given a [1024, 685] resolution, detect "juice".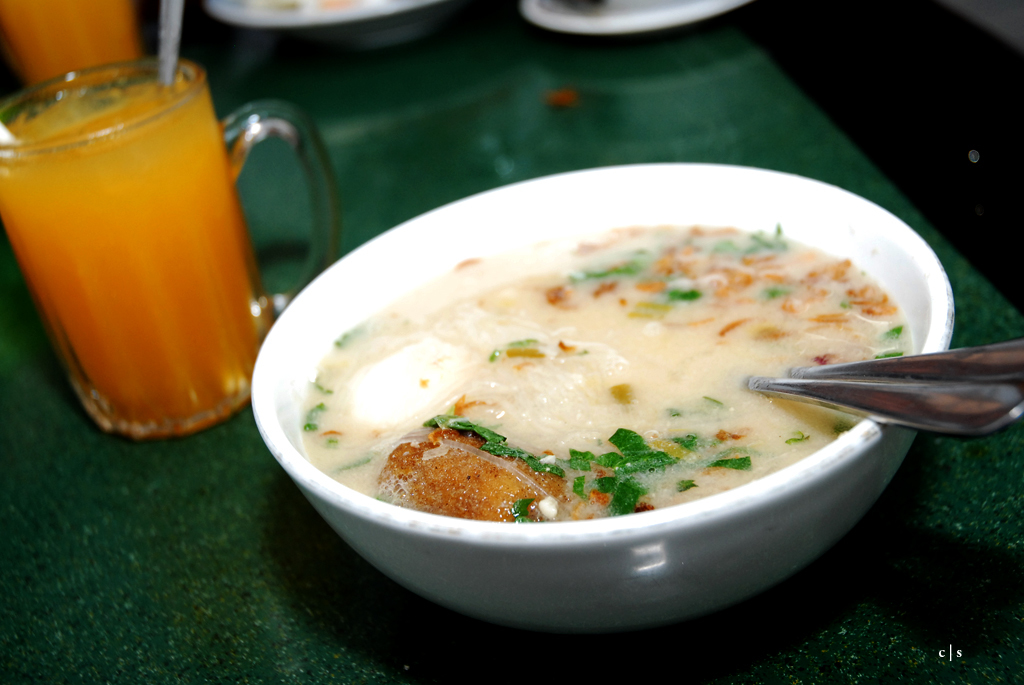
<region>0, 0, 135, 83</region>.
